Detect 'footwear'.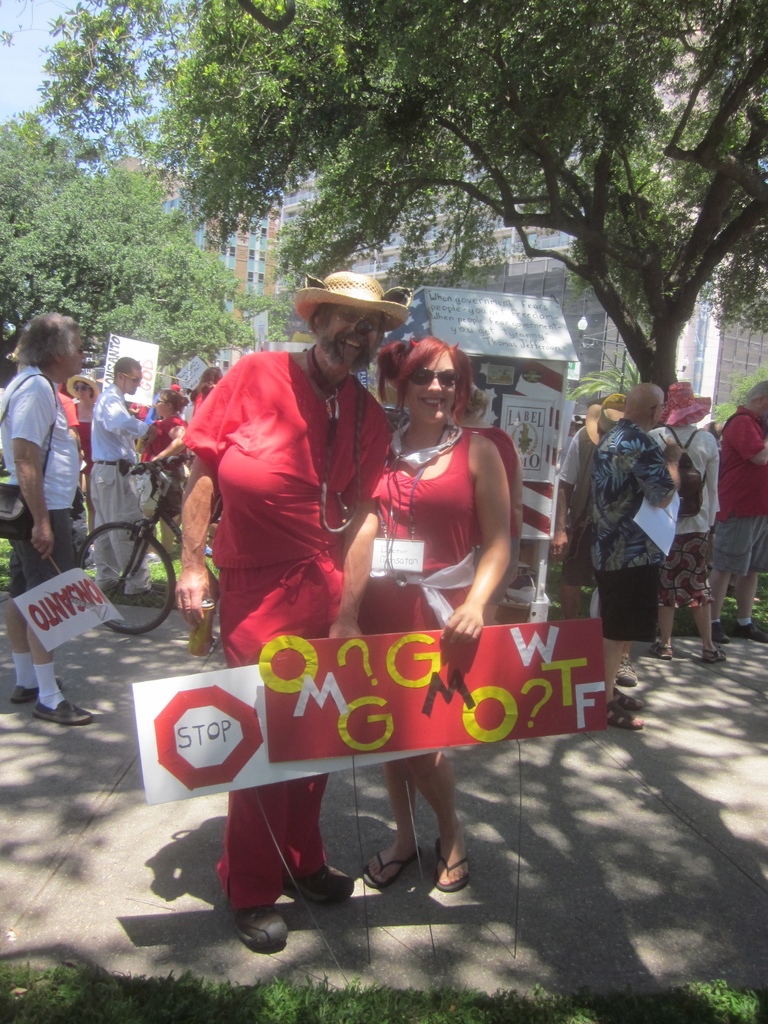
Detected at (x1=611, y1=701, x2=646, y2=732).
